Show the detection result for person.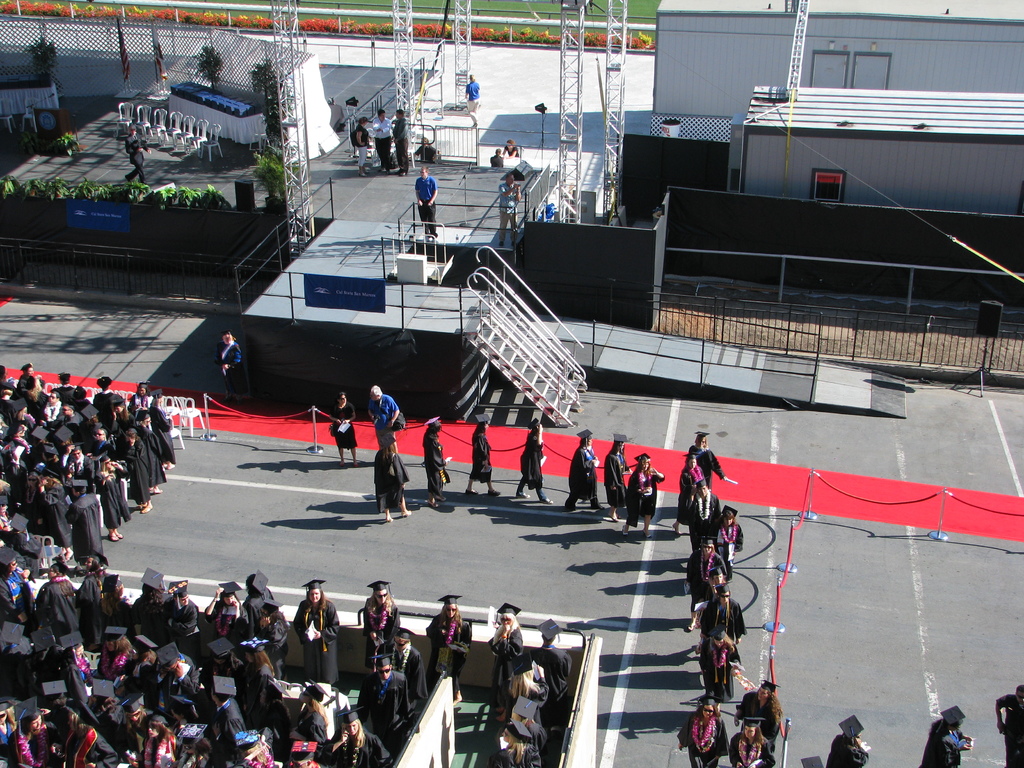
395, 109, 408, 170.
